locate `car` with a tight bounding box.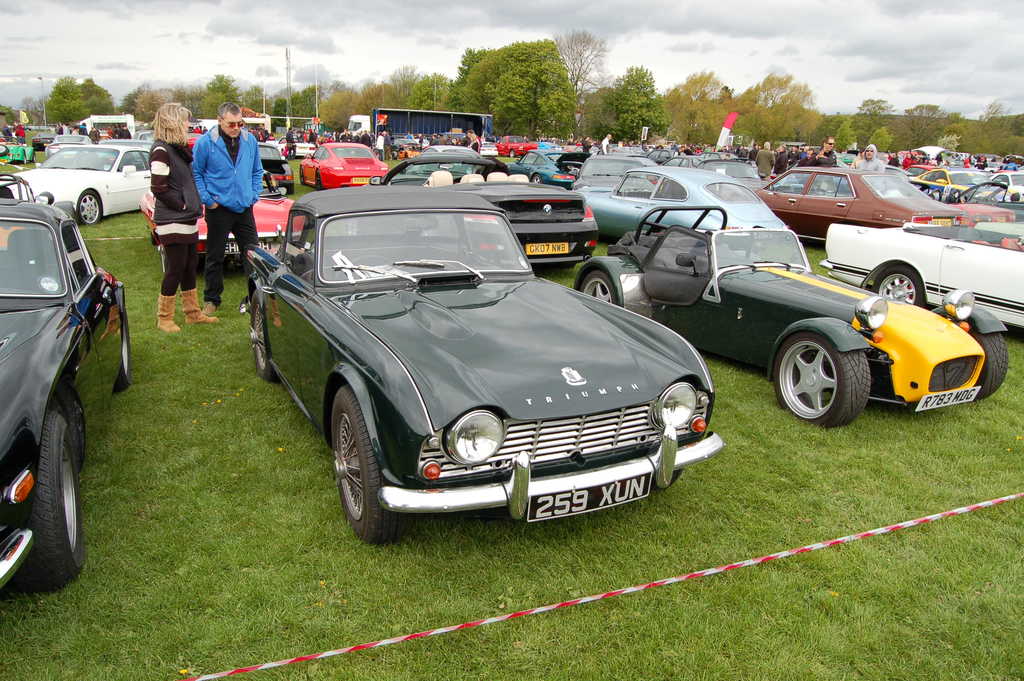
select_region(0, 201, 131, 589).
